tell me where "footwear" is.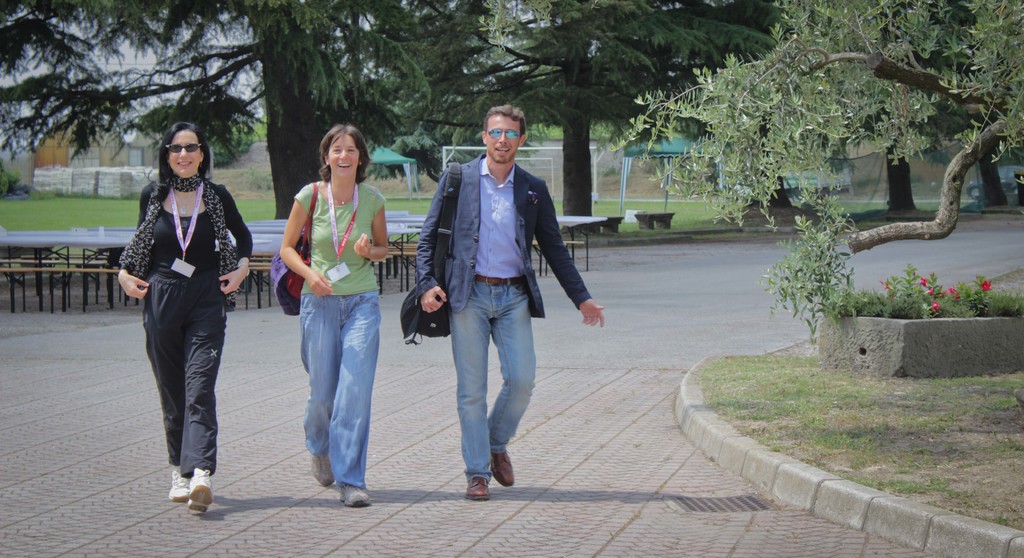
"footwear" is at l=308, t=458, r=335, b=490.
